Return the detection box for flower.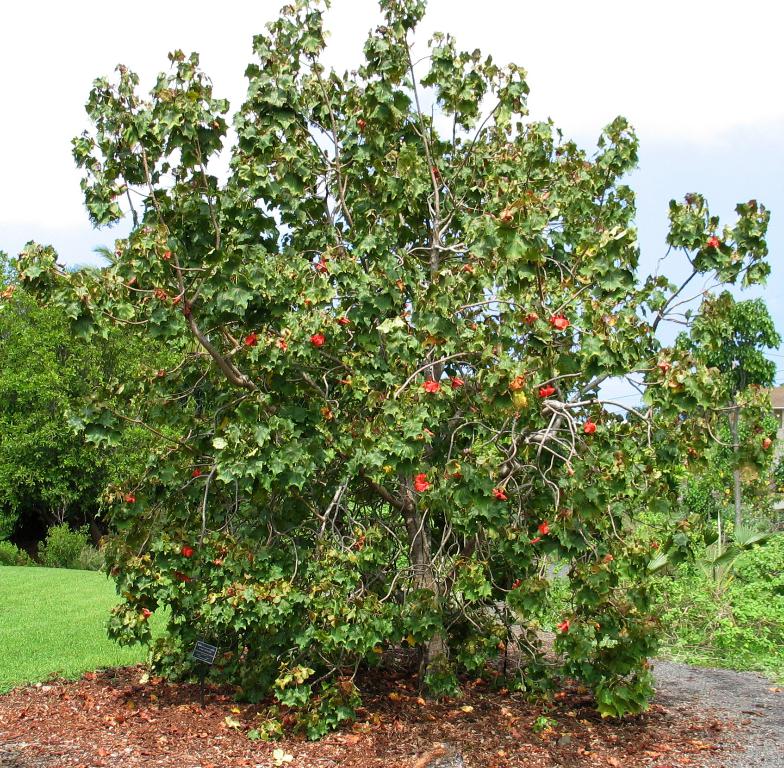
x1=308, y1=331, x2=325, y2=348.
